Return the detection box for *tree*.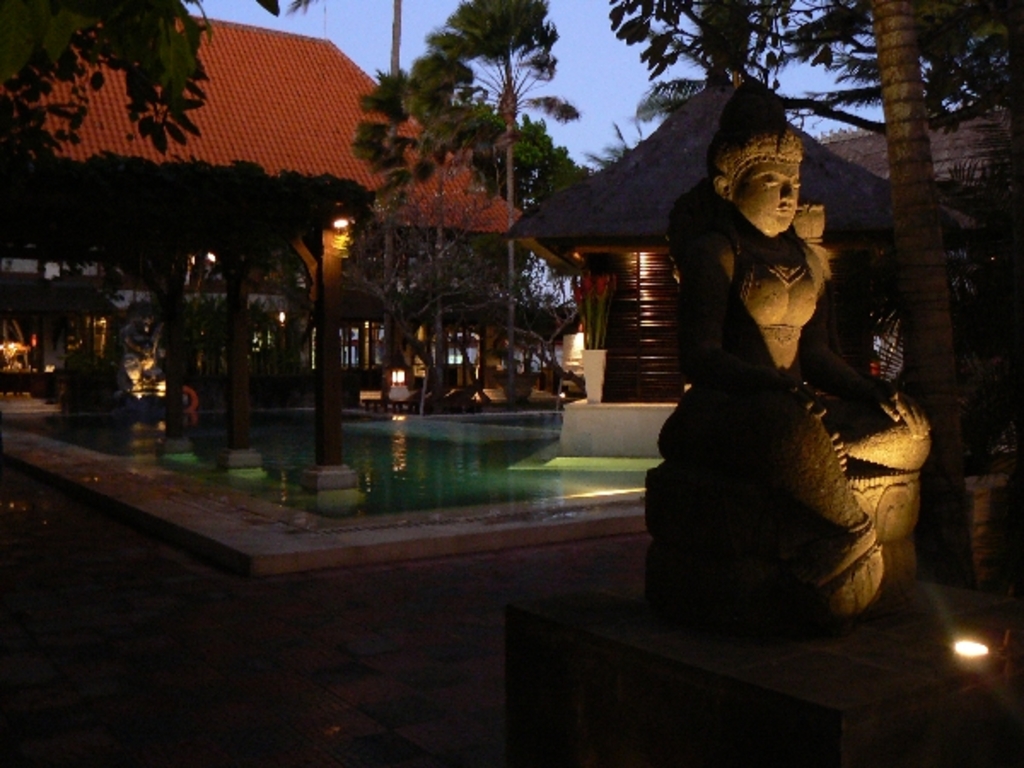
<region>775, 0, 1022, 148</region>.
